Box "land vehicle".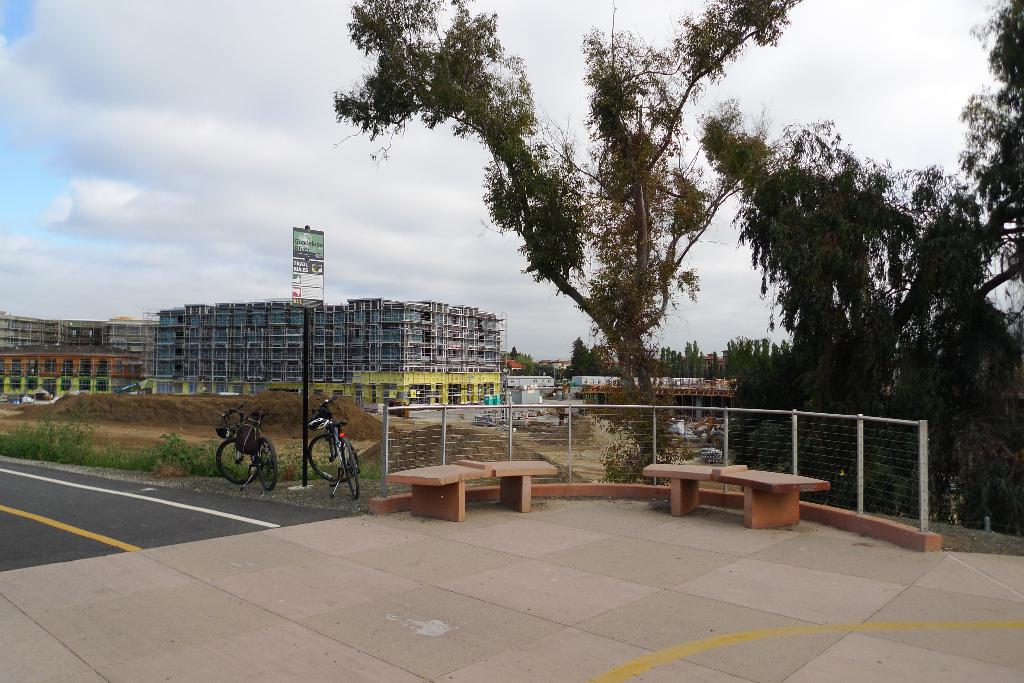
213/410/277/504.
